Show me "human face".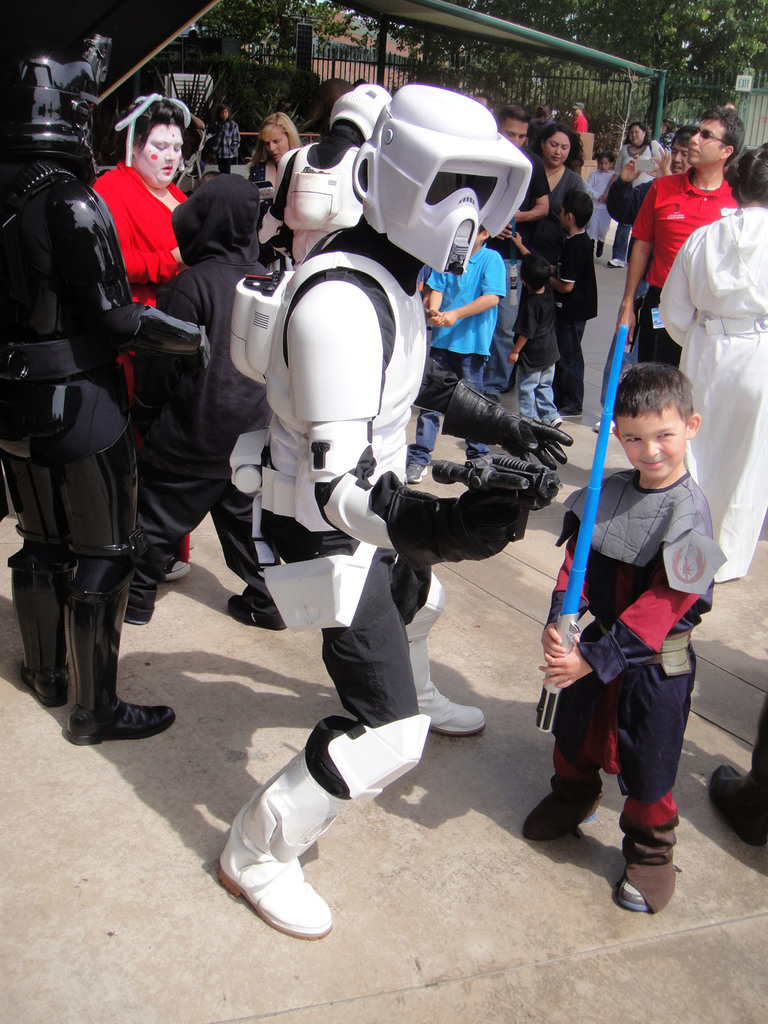
"human face" is here: bbox=[612, 407, 684, 479].
